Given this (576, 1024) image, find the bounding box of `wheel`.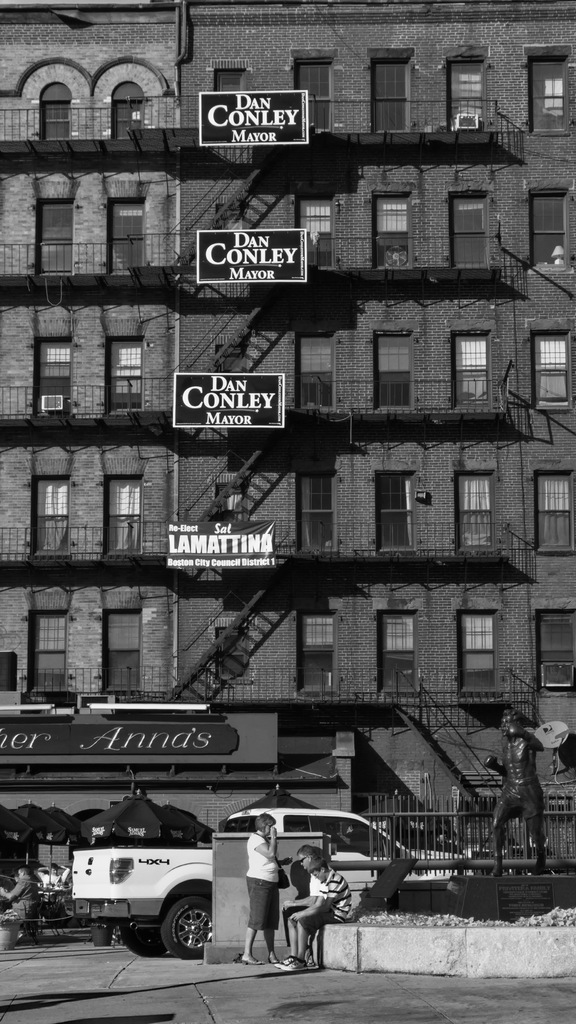
110:919:165:968.
